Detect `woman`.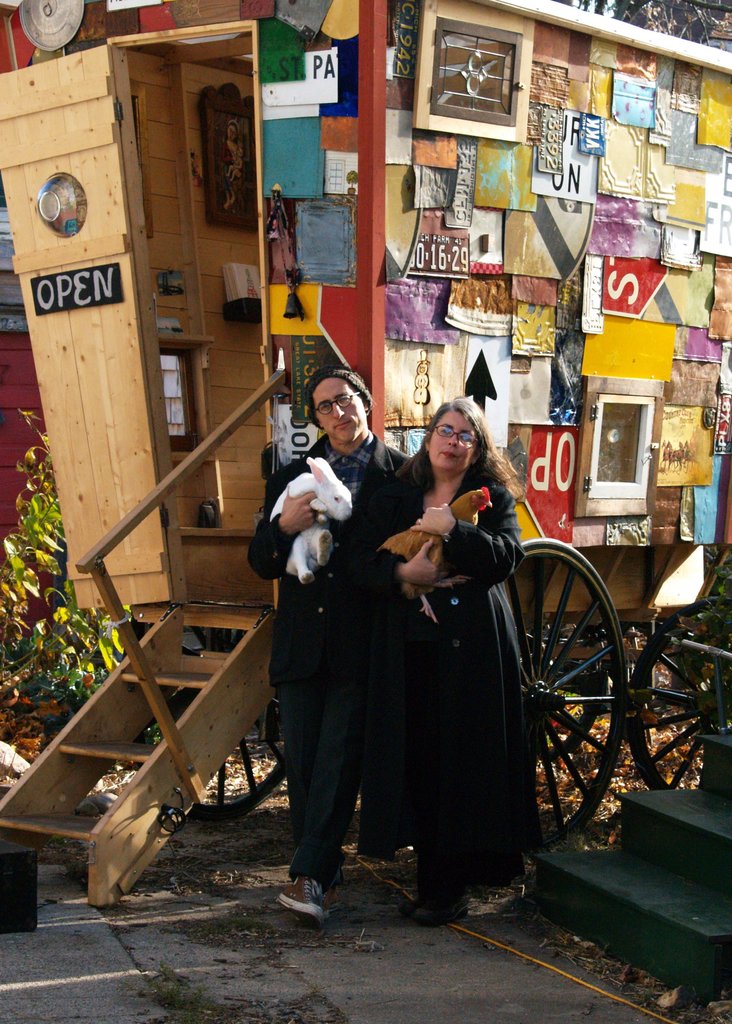
Detected at bbox(364, 390, 540, 929).
